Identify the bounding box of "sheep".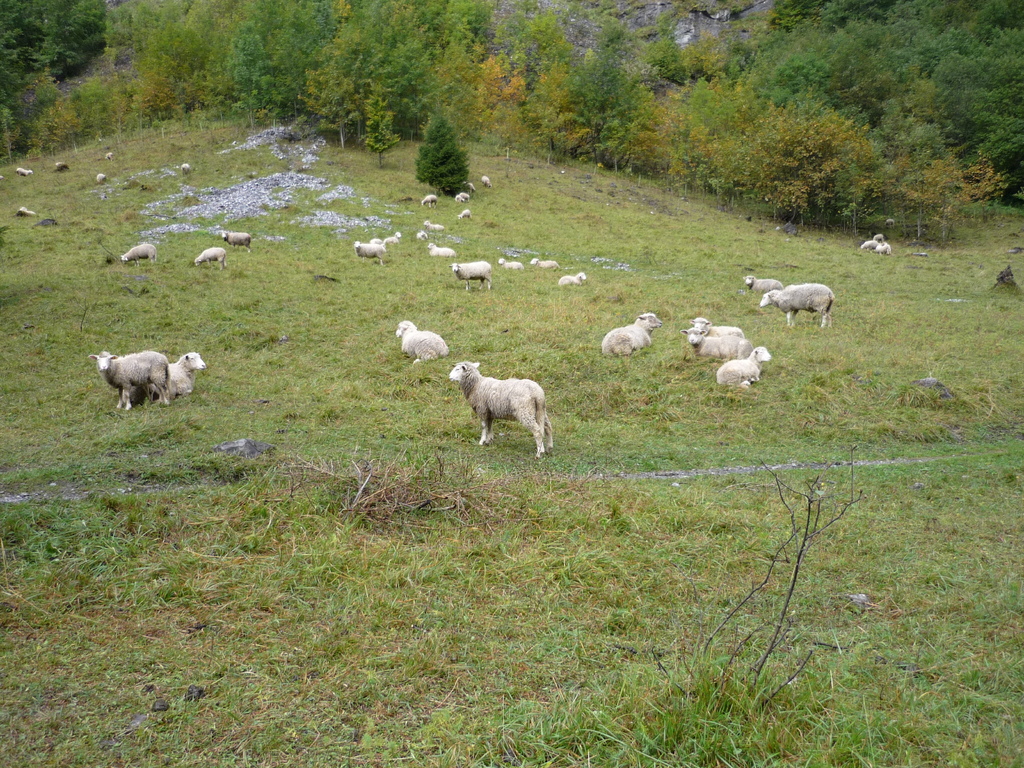
(left=453, top=189, right=465, bottom=202).
